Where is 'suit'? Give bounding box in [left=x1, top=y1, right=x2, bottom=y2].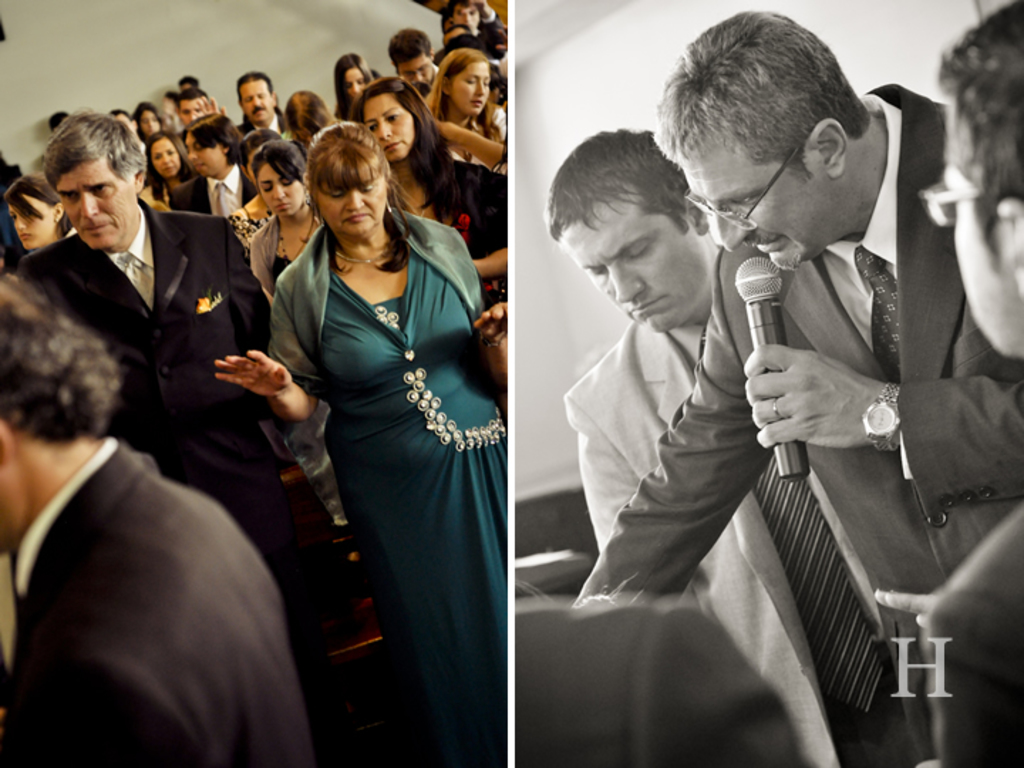
[left=24, top=141, right=263, bottom=586].
